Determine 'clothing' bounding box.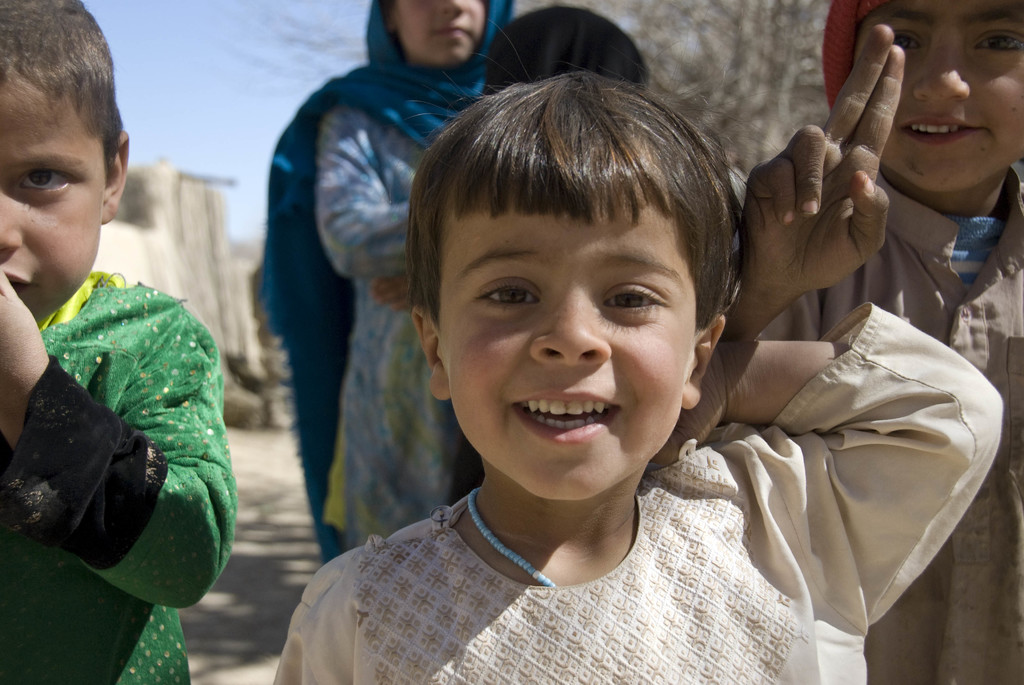
Determined: crop(260, 0, 518, 563).
